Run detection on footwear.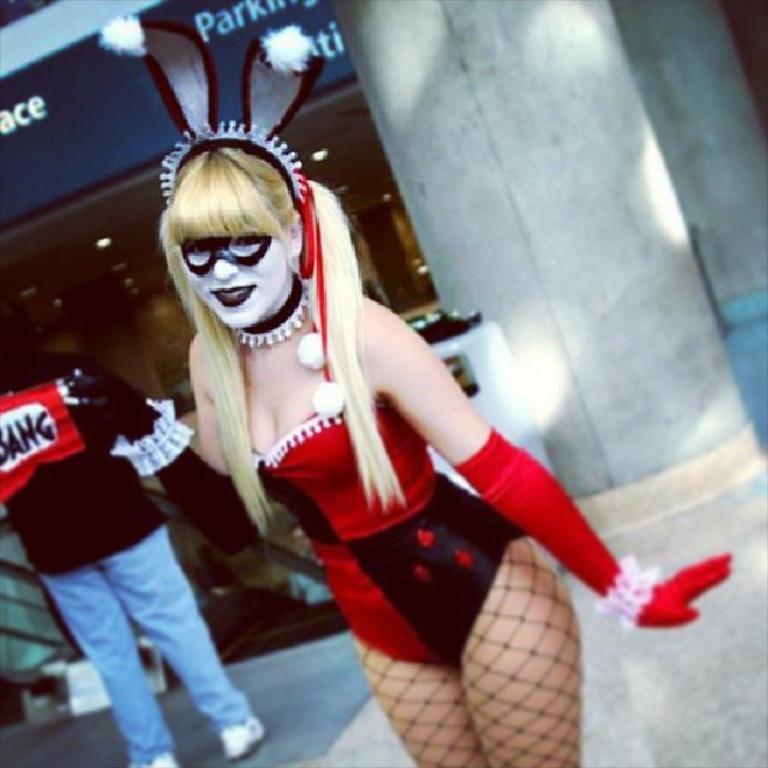
Result: <box>220,718,269,758</box>.
